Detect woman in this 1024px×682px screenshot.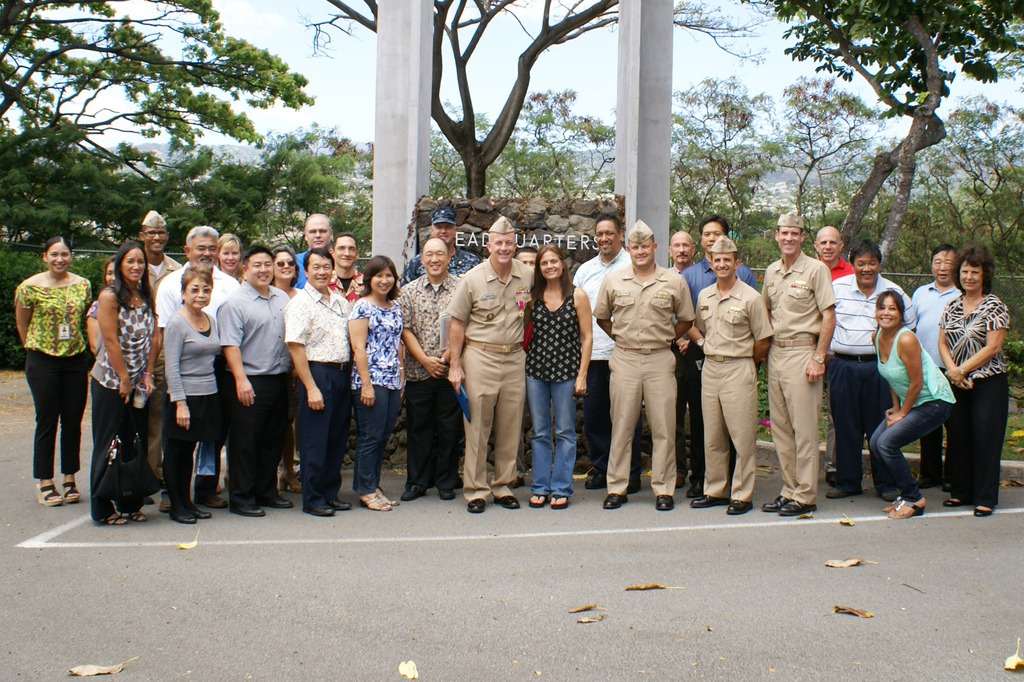
Detection: [85,257,118,358].
